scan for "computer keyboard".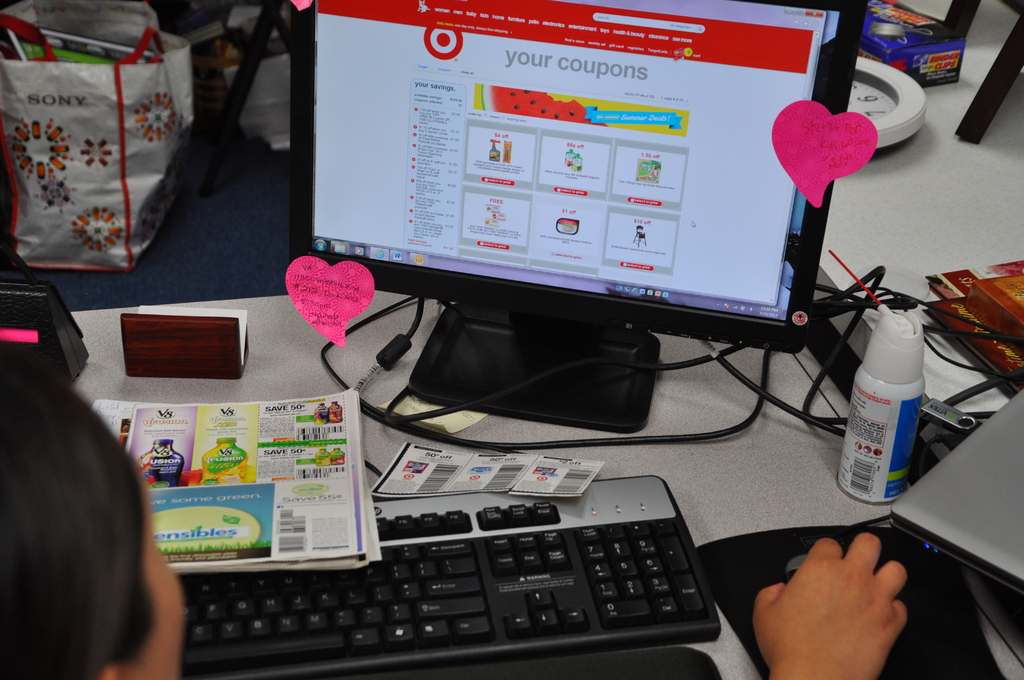
Scan result: bbox=[178, 474, 723, 679].
